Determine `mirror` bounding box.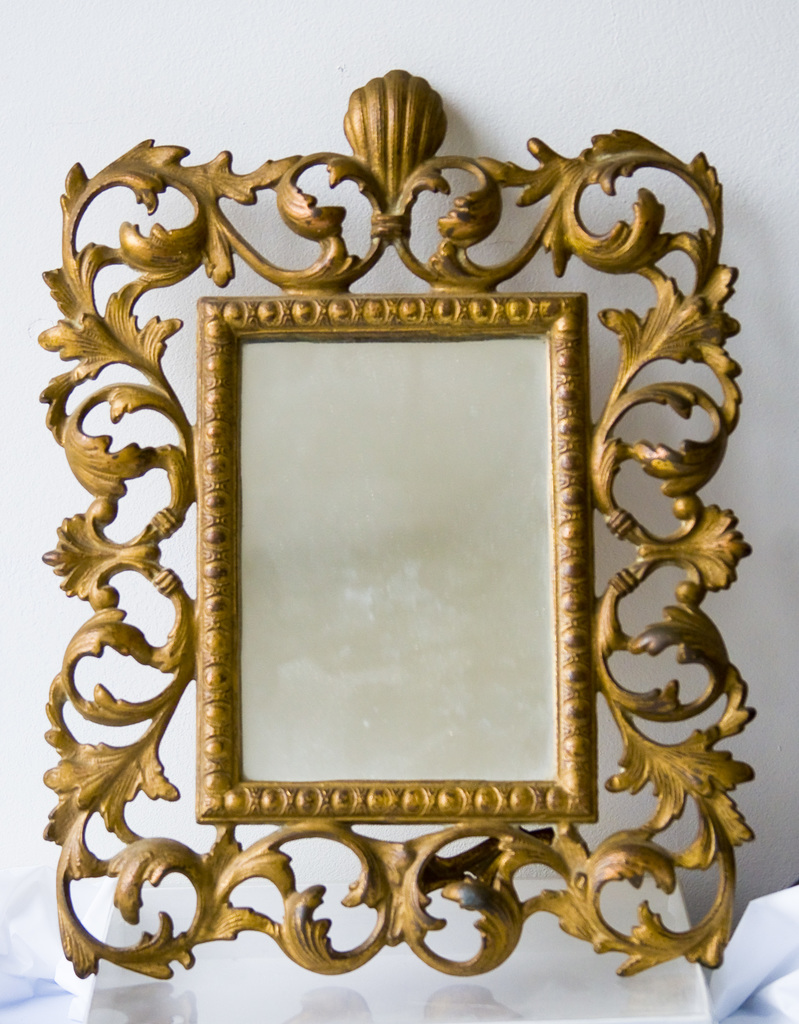
Determined: select_region(239, 335, 556, 781).
